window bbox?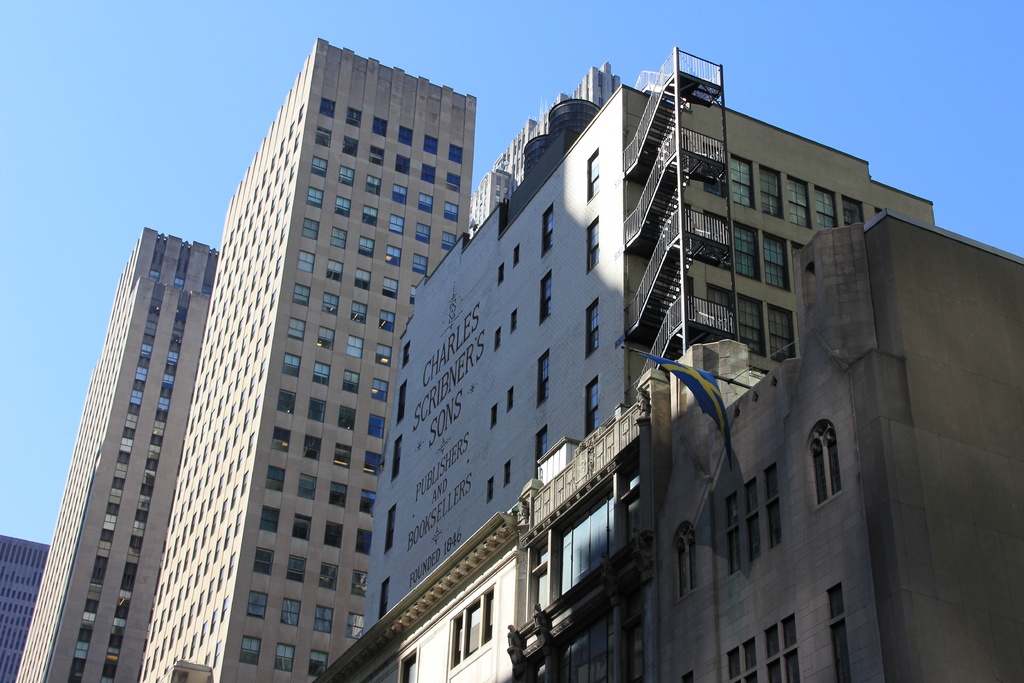
588:214:603:267
